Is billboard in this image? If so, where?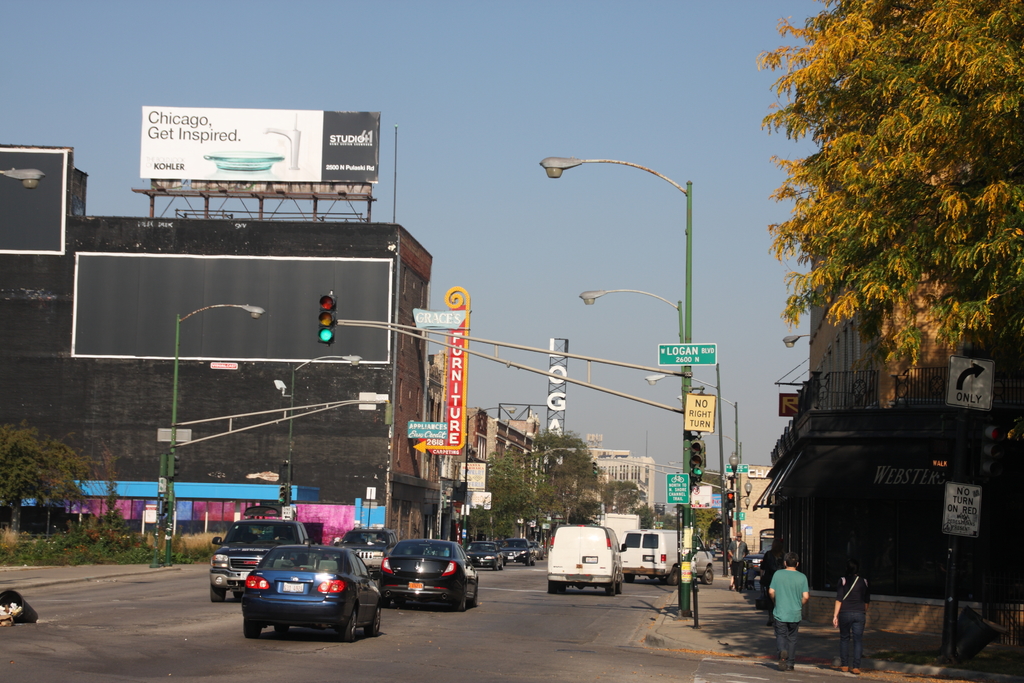
Yes, at x1=143 y1=103 x2=376 y2=189.
